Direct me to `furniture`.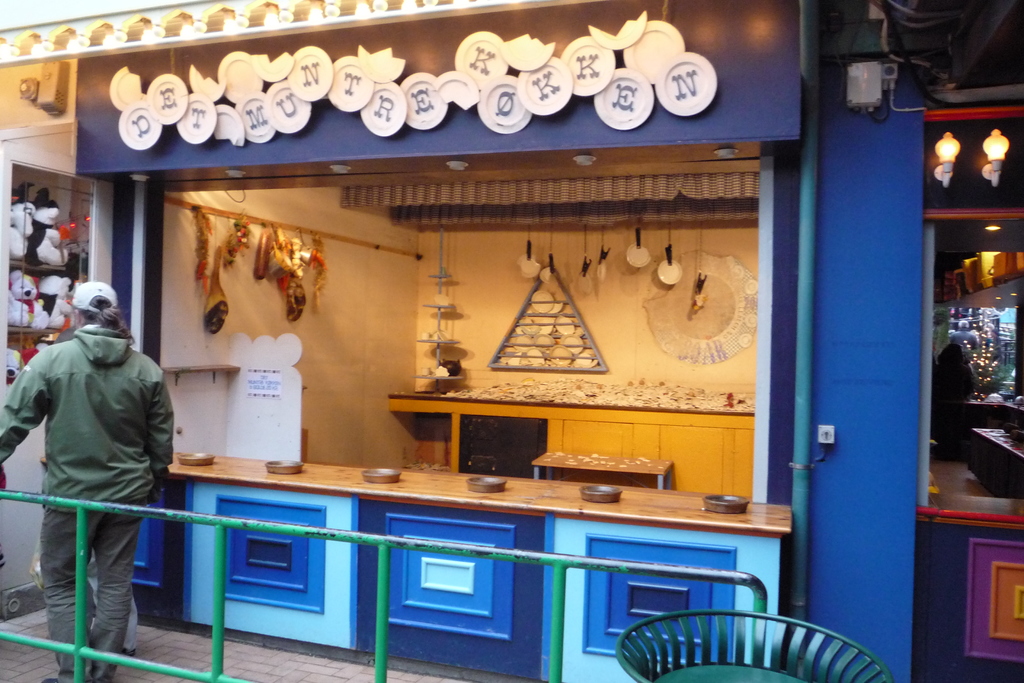
Direction: (387, 394, 754, 499).
